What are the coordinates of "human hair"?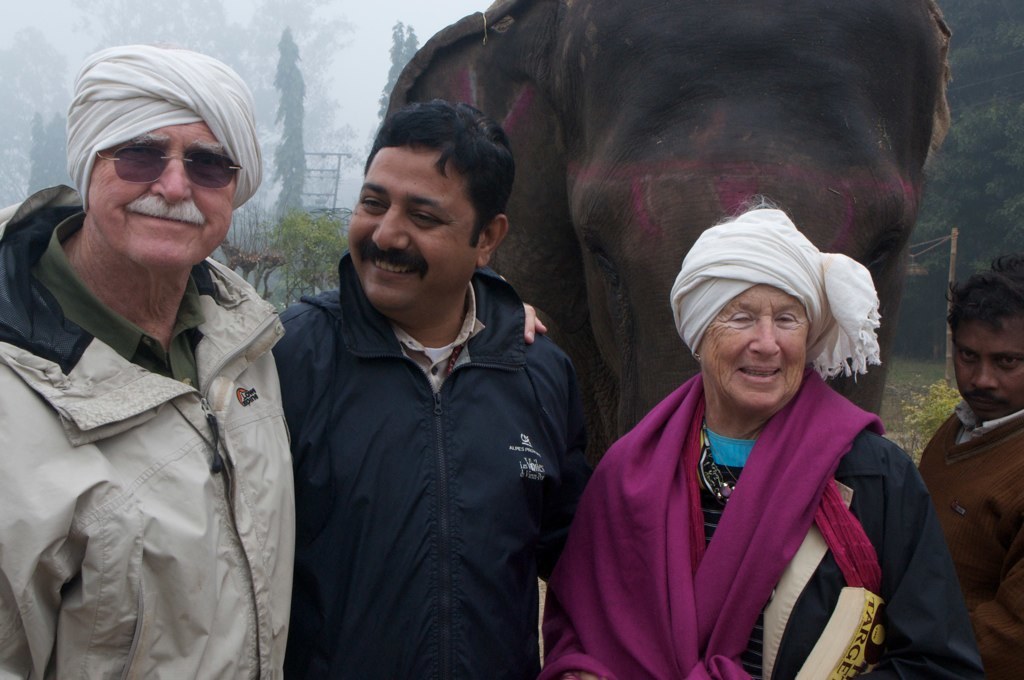
[left=948, top=256, right=1023, bottom=334].
